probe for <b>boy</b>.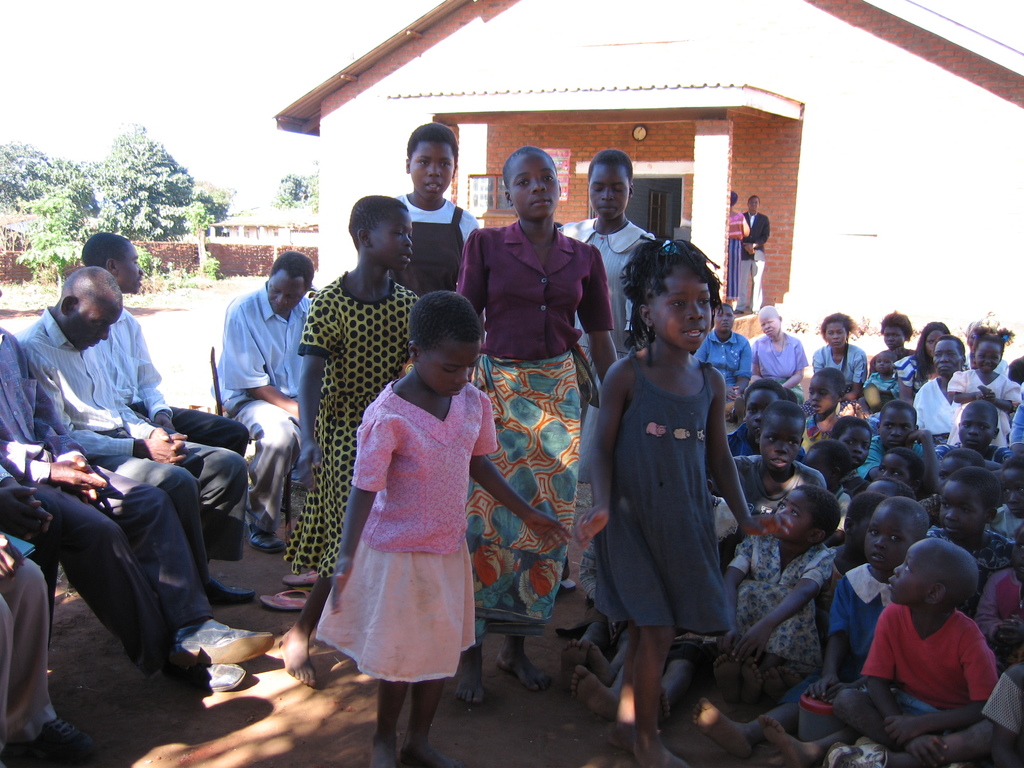
Probe result: <region>989, 447, 1023, 541</region>.
